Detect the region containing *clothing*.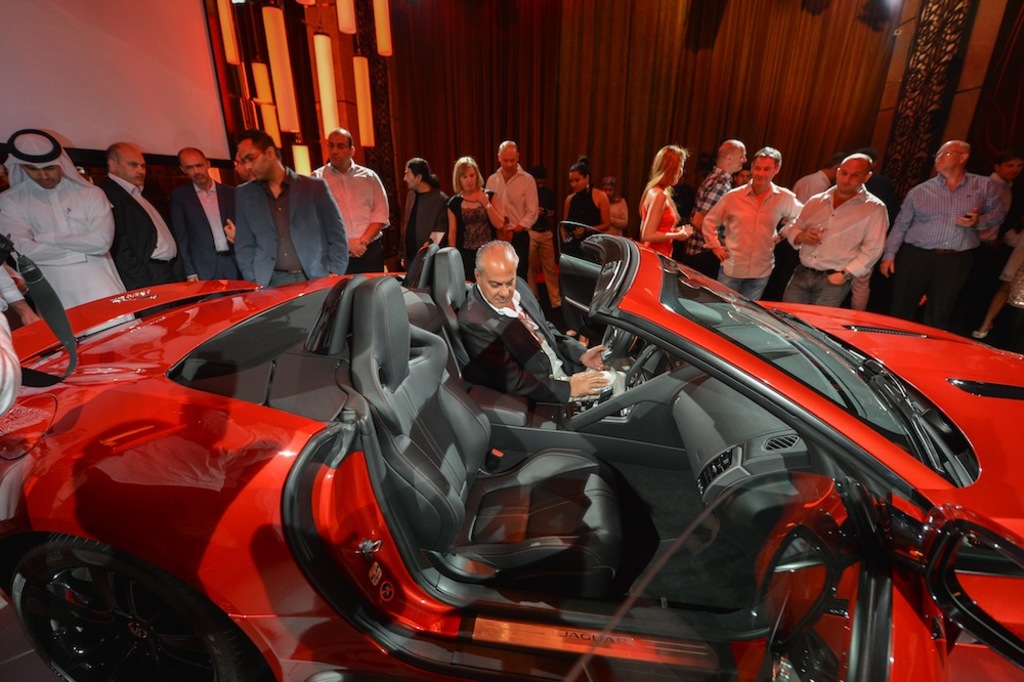
<region>455, 281, 622, 399</region>.
